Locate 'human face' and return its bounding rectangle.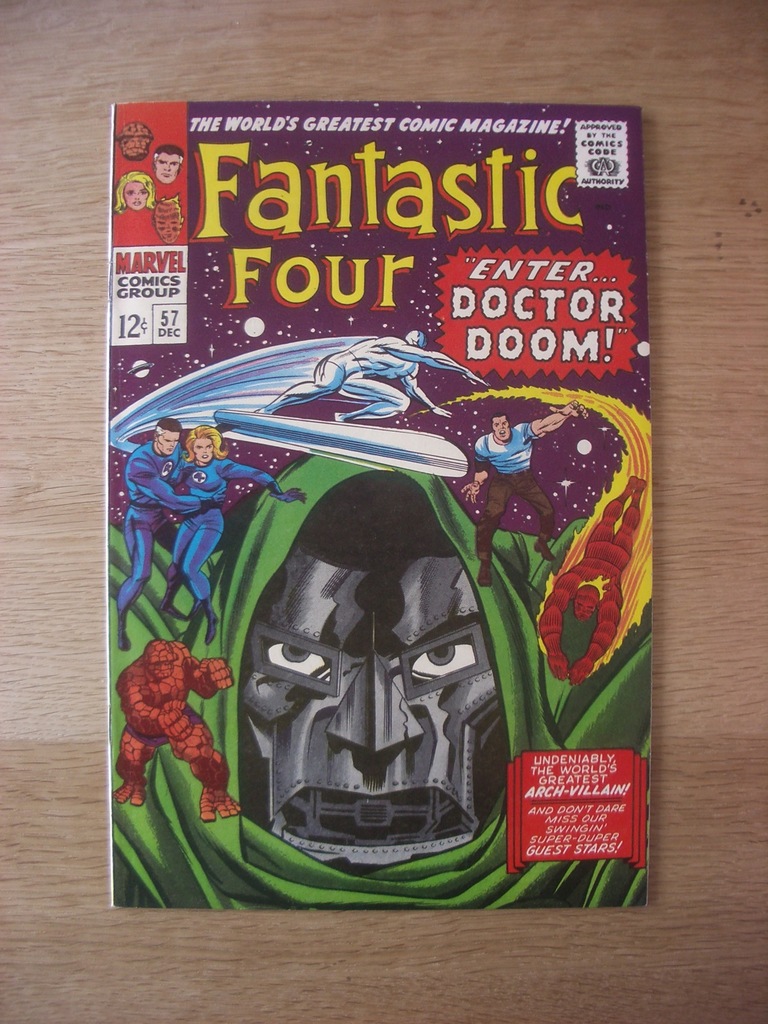
[123,179,145,205].
